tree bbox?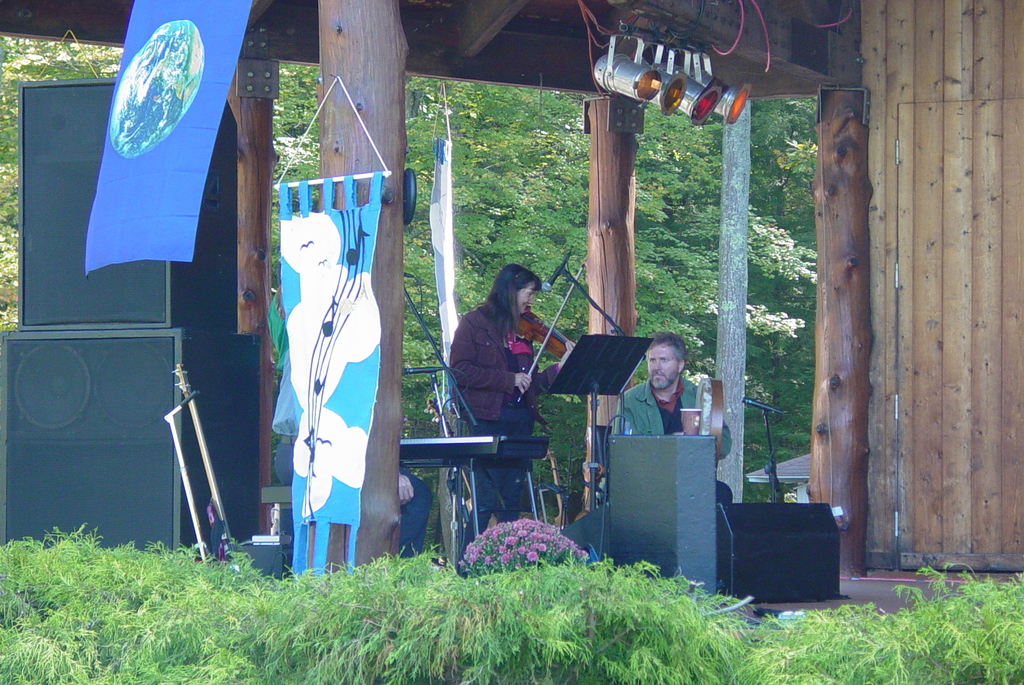
rect(714, 101, 817, 425)
